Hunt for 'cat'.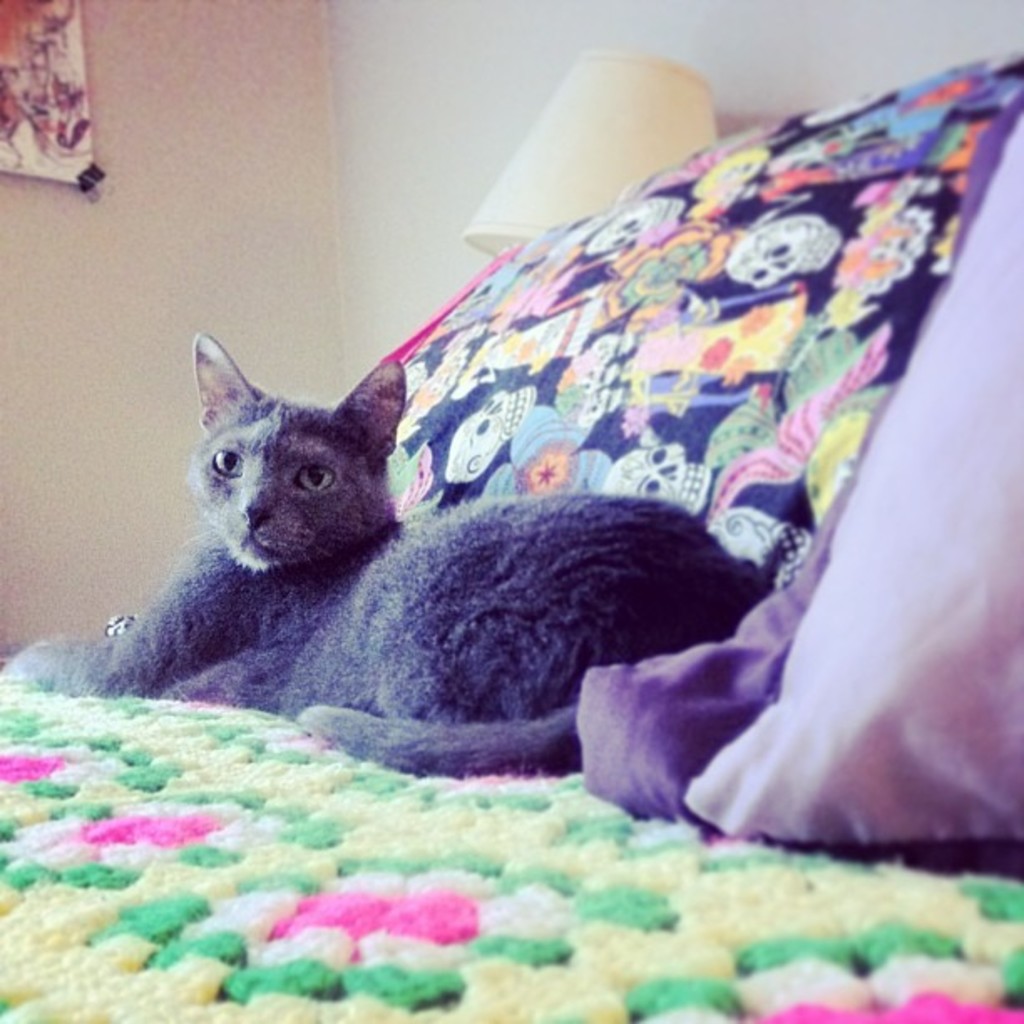
Hunted down at BBox(5, 323, 773, 780).
